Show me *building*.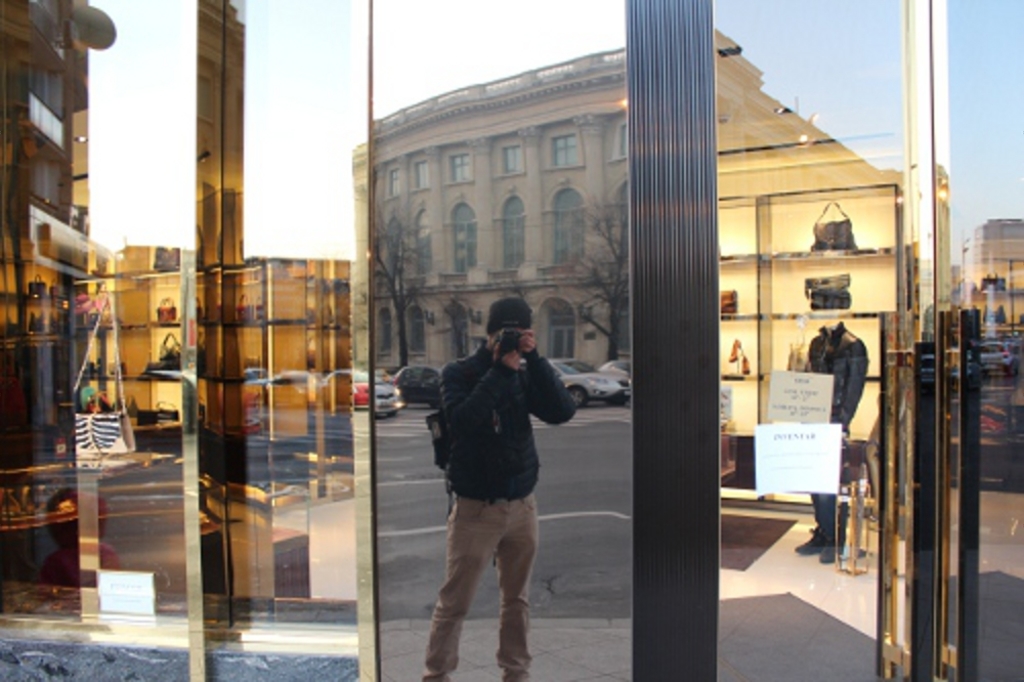
*building* is here: select_region(0, 0, 1023, 681).
